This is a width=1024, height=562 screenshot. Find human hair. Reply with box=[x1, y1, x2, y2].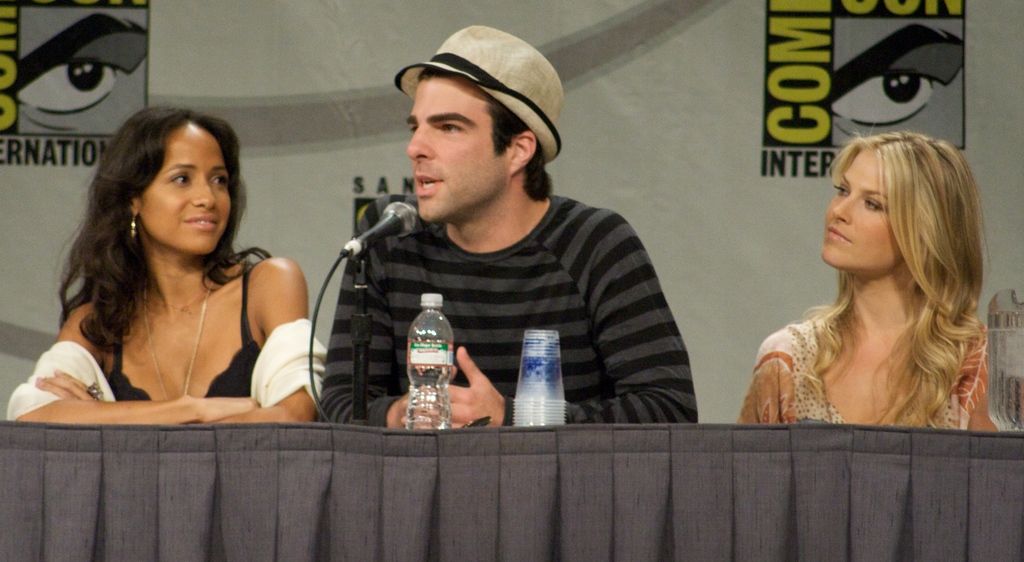
box=[767, 135, 977, 406].
